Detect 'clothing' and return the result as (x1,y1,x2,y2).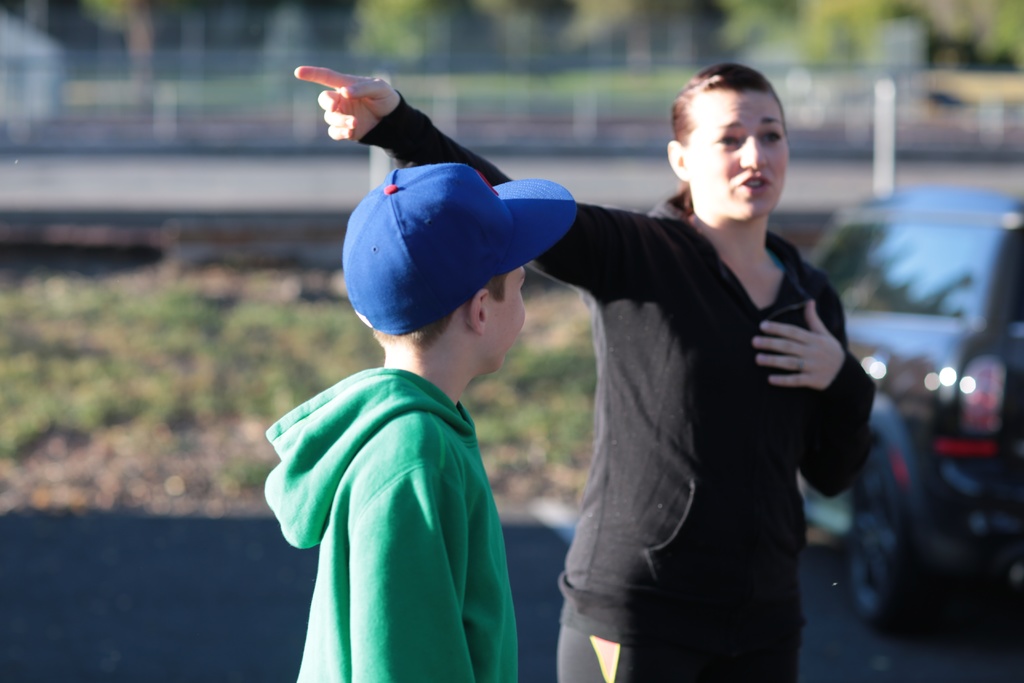
(360,88,879,682).
